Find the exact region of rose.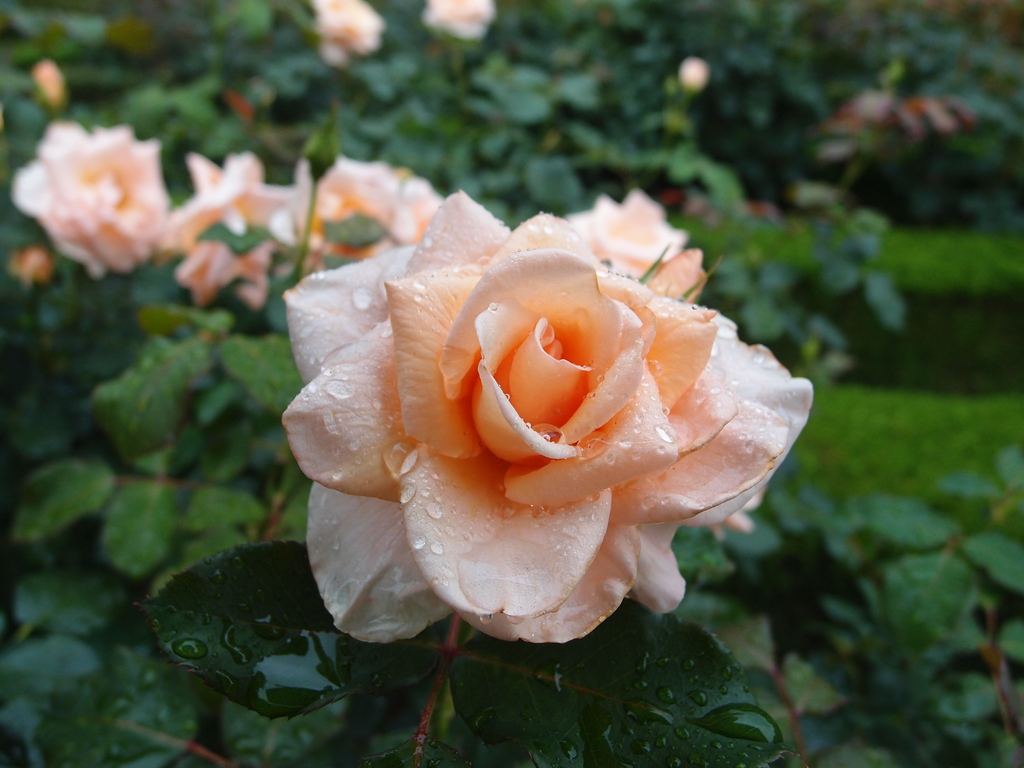
Exact region: [281, 187, 818, 647].
